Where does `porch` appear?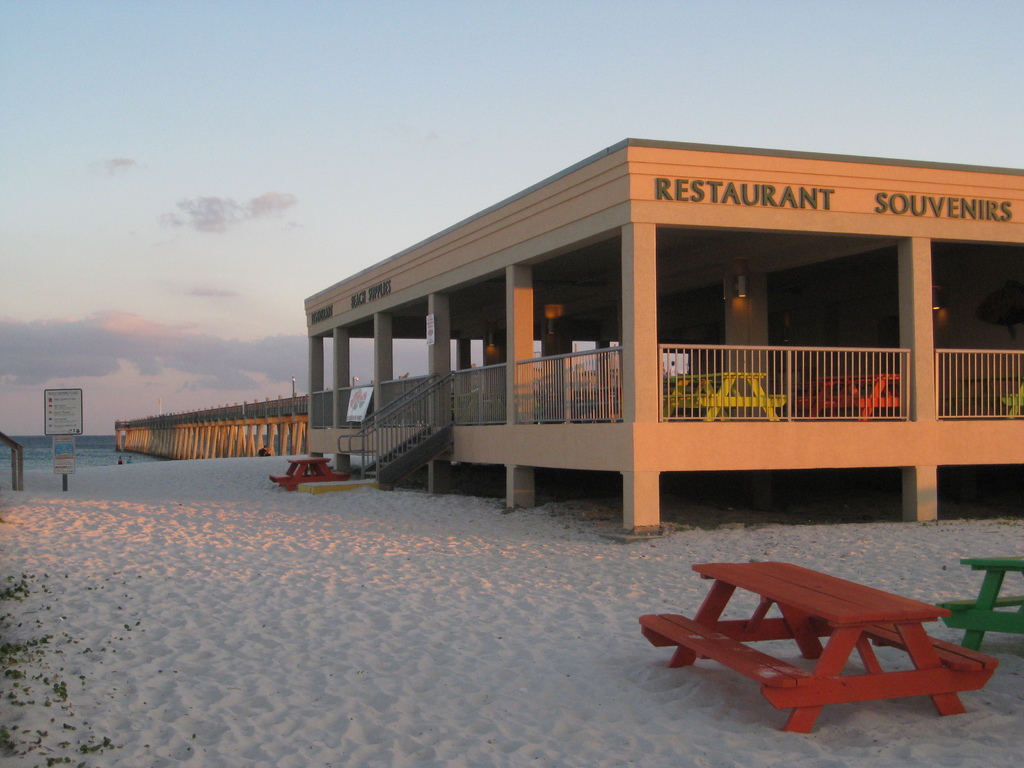
Appears at [285, 211, 988, 543].
